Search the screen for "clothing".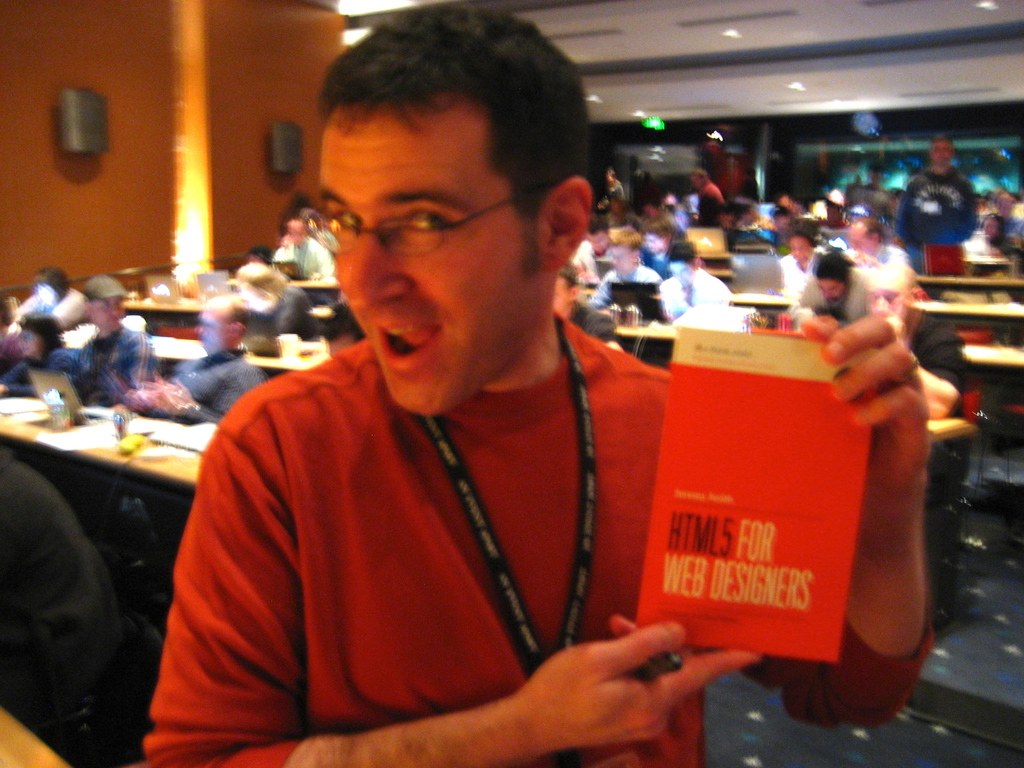
Found at {"left": 0, "top": 341, "right": 90, "bottom": 408}.
